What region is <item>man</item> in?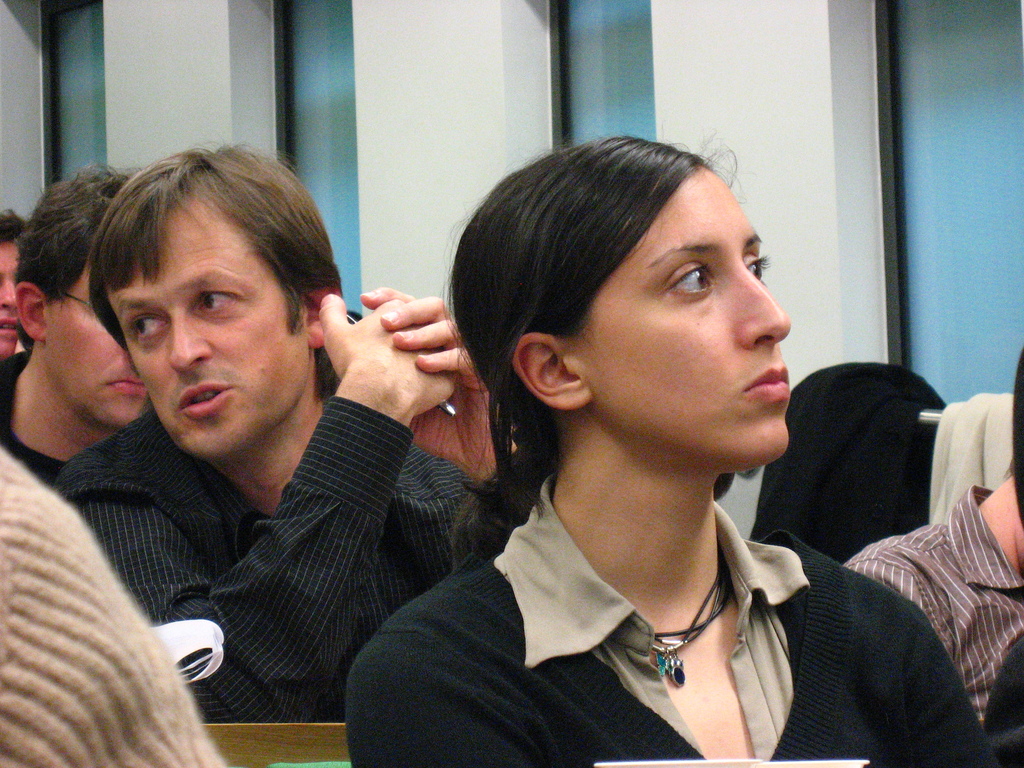
x1=842, y1=463, x2=1023, y2=723.
